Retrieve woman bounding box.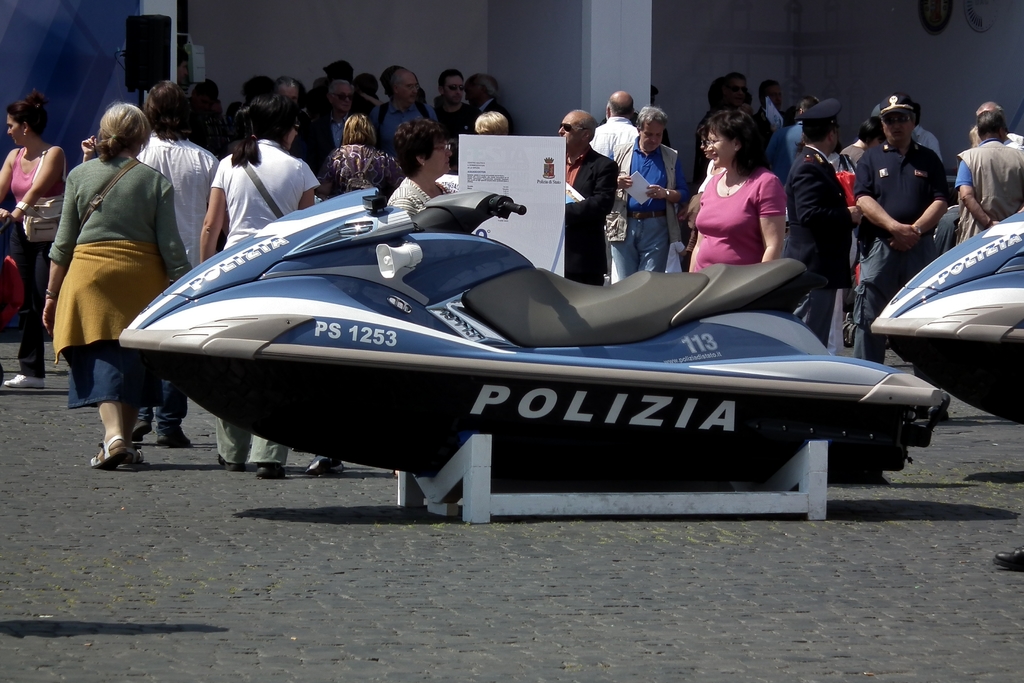
Bounding box: {"x1": 387, "y1": 118, "x2": 470, "y2": 213}.
